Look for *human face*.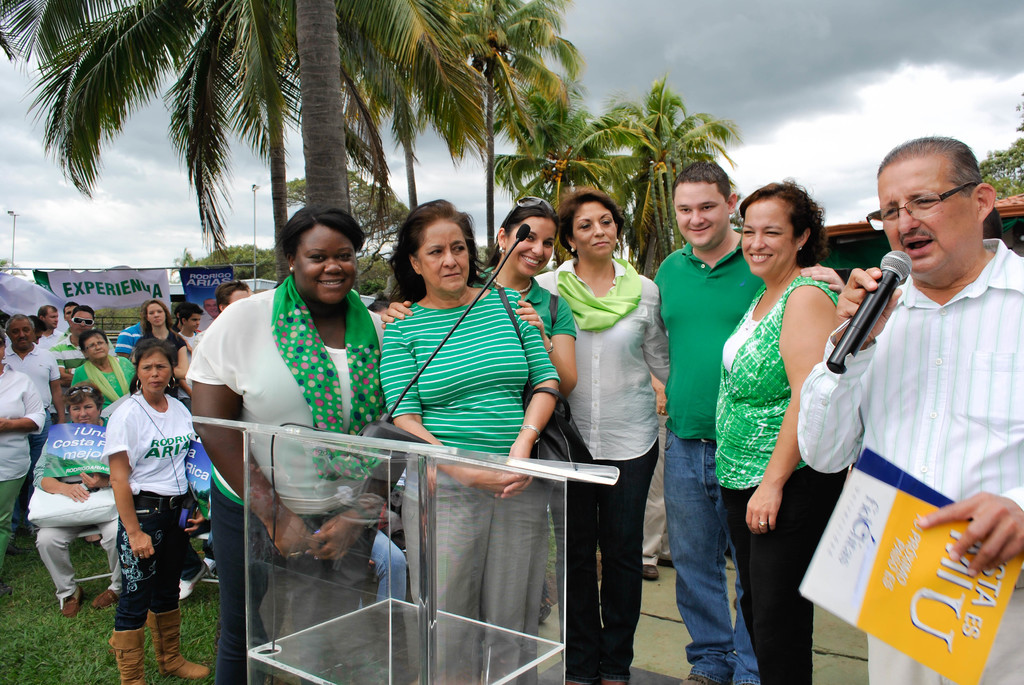
Found: [68,398,97,428].
